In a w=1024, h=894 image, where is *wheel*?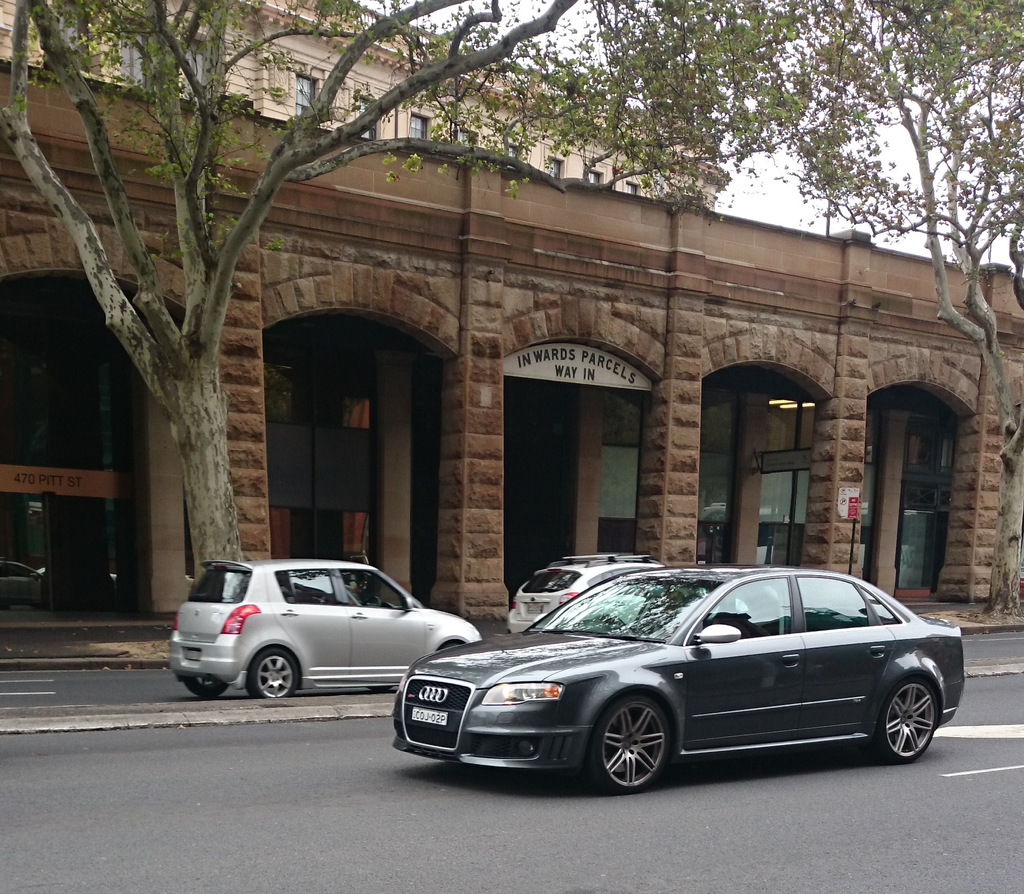
crop(247, 649, 294, 699).
